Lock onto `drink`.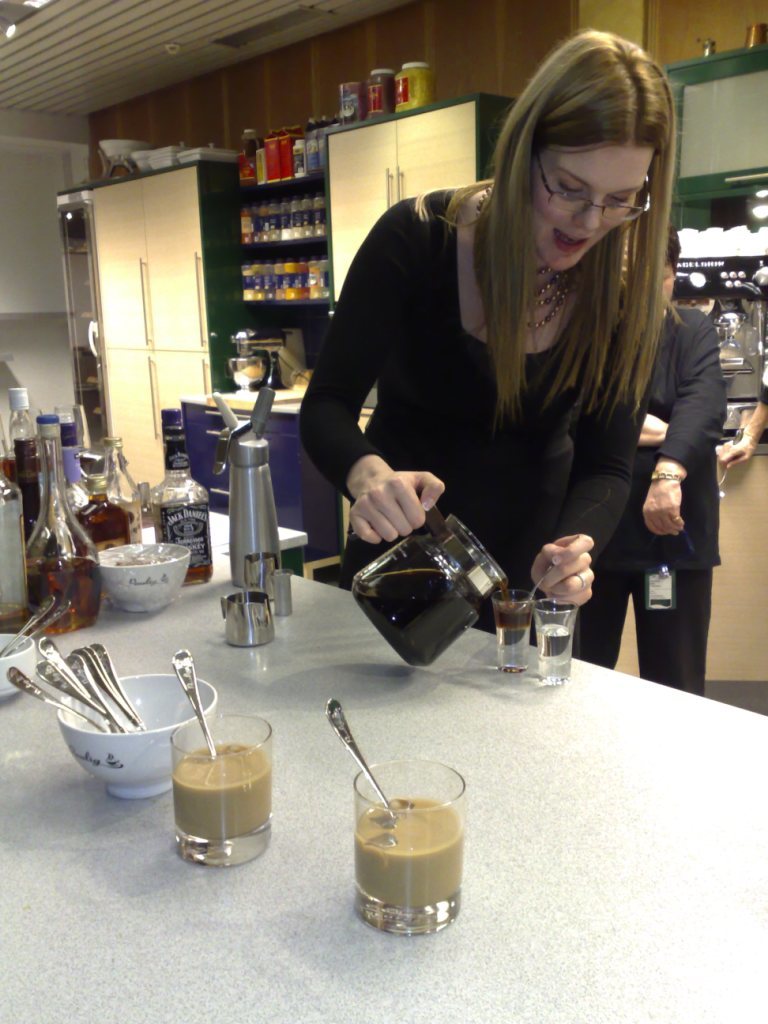
Locked: x1=340 y1=464 x2=521 y2=650.
